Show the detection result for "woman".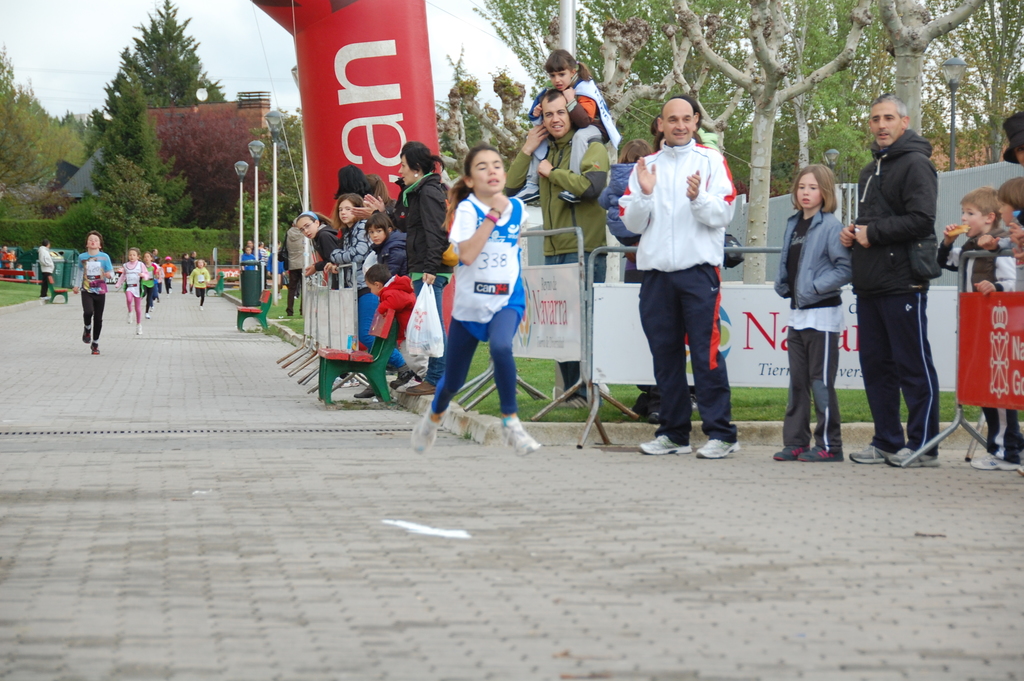
333 164 372 202.
